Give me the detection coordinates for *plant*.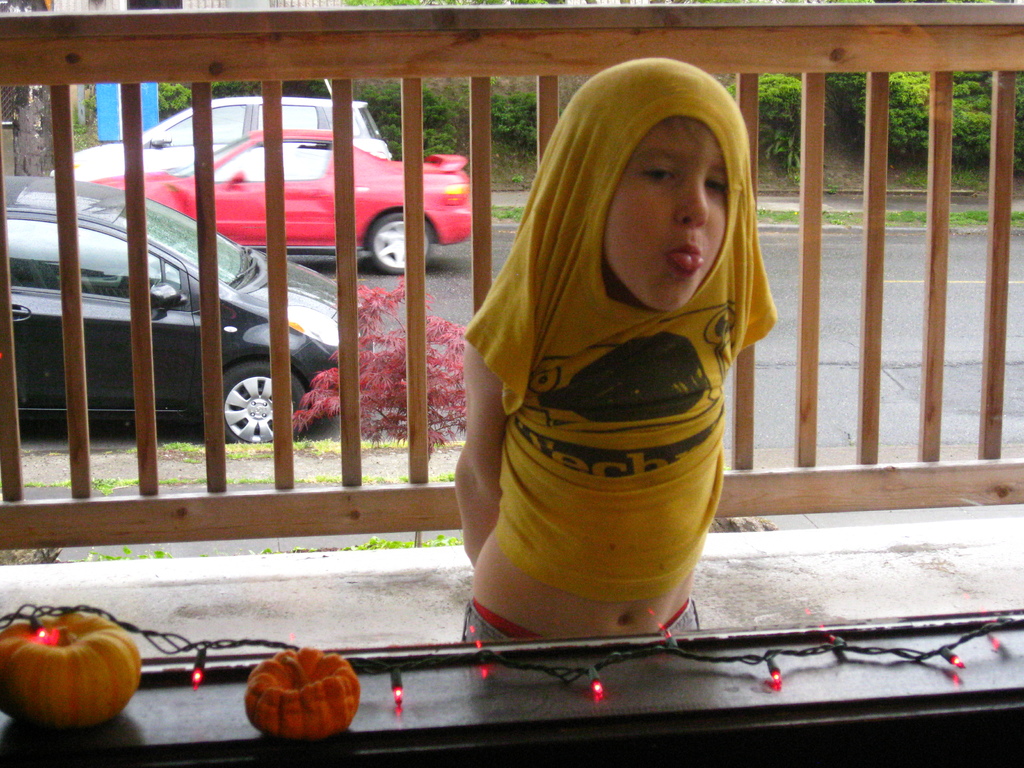
293/435/337/458.
